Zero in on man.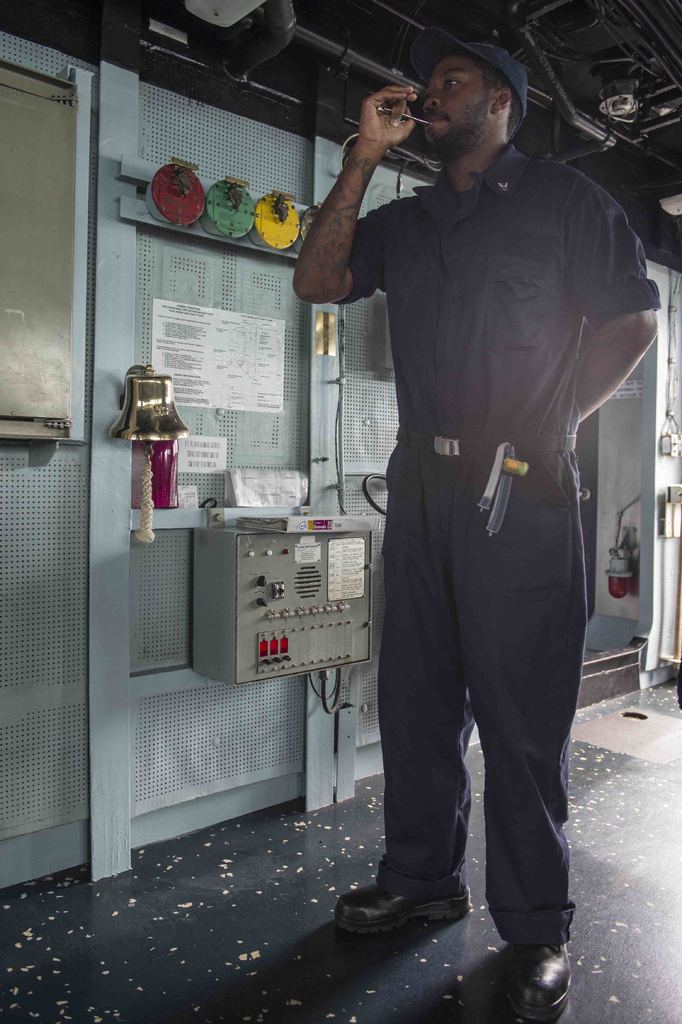
Zeroed in: BBox(324, 51, 639, 961).
